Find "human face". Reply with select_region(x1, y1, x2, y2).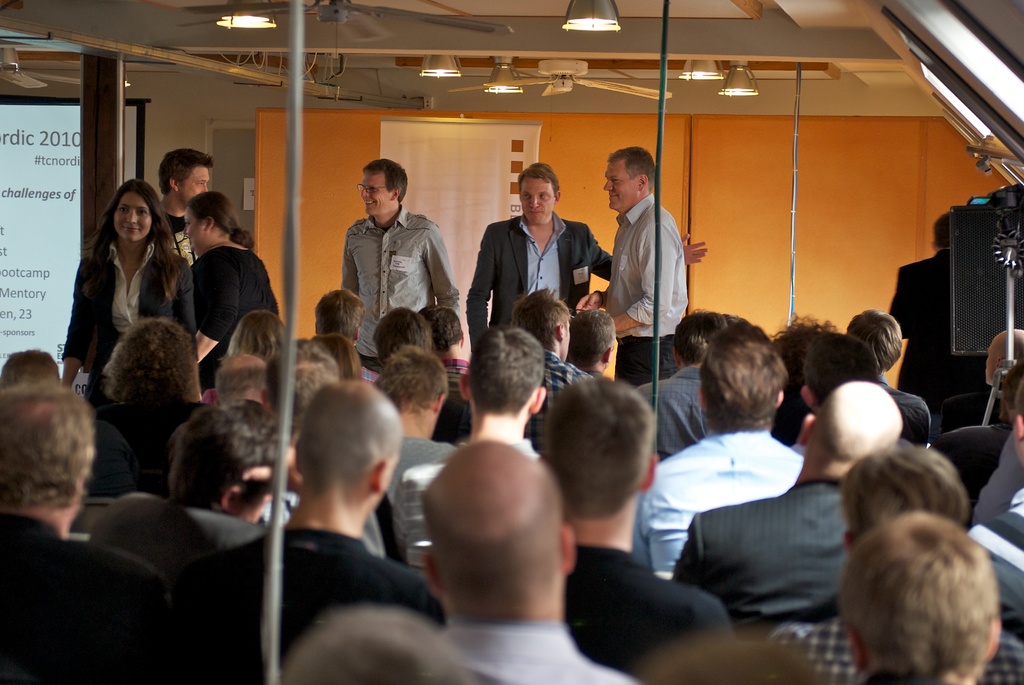
select_region(111, 191, 150, 240).
